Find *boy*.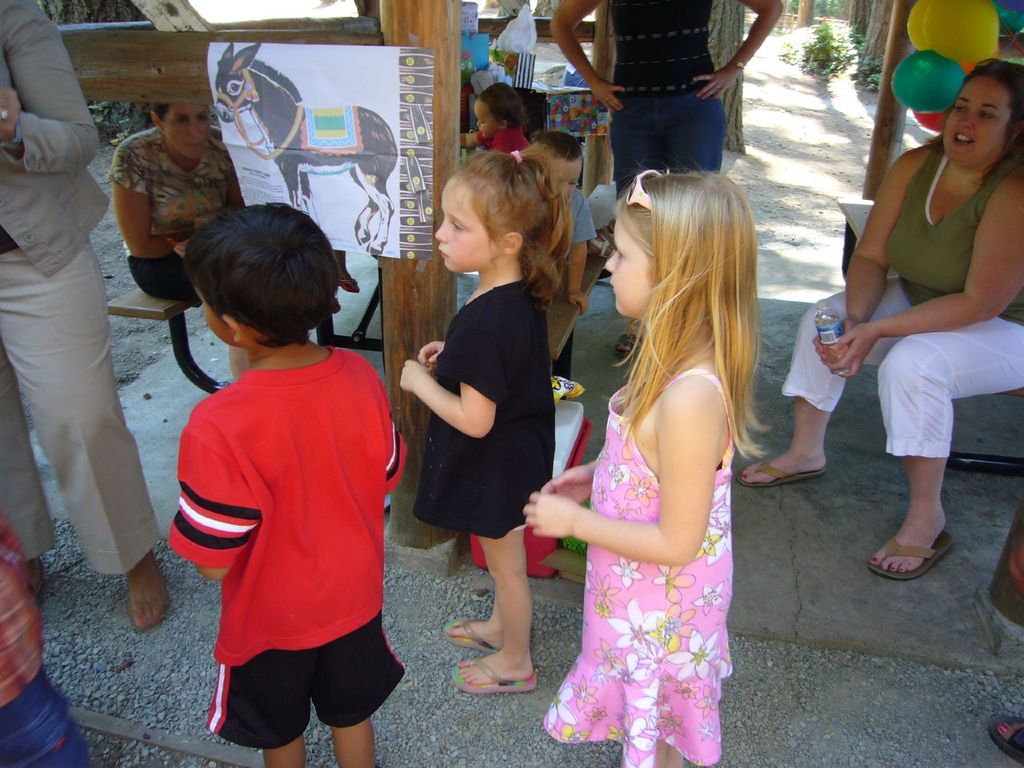
bbox(530, 131, 597, 315).
